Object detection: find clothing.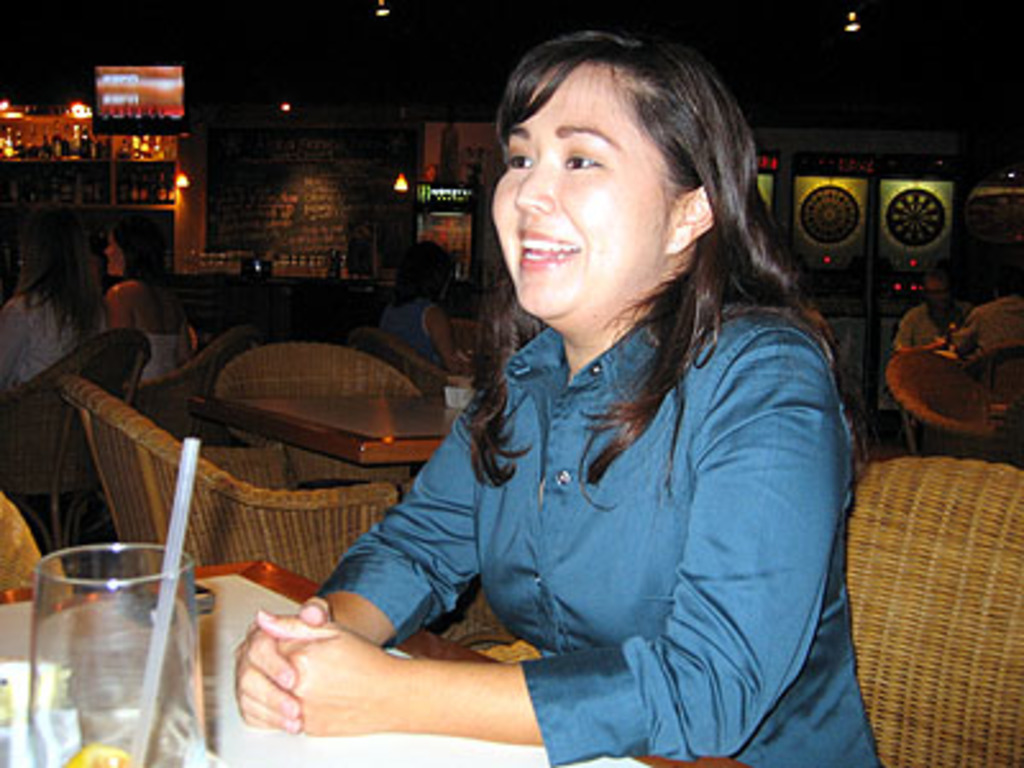
{"left": 100, "top": 317, "right": 189, "bottom": 384}.
